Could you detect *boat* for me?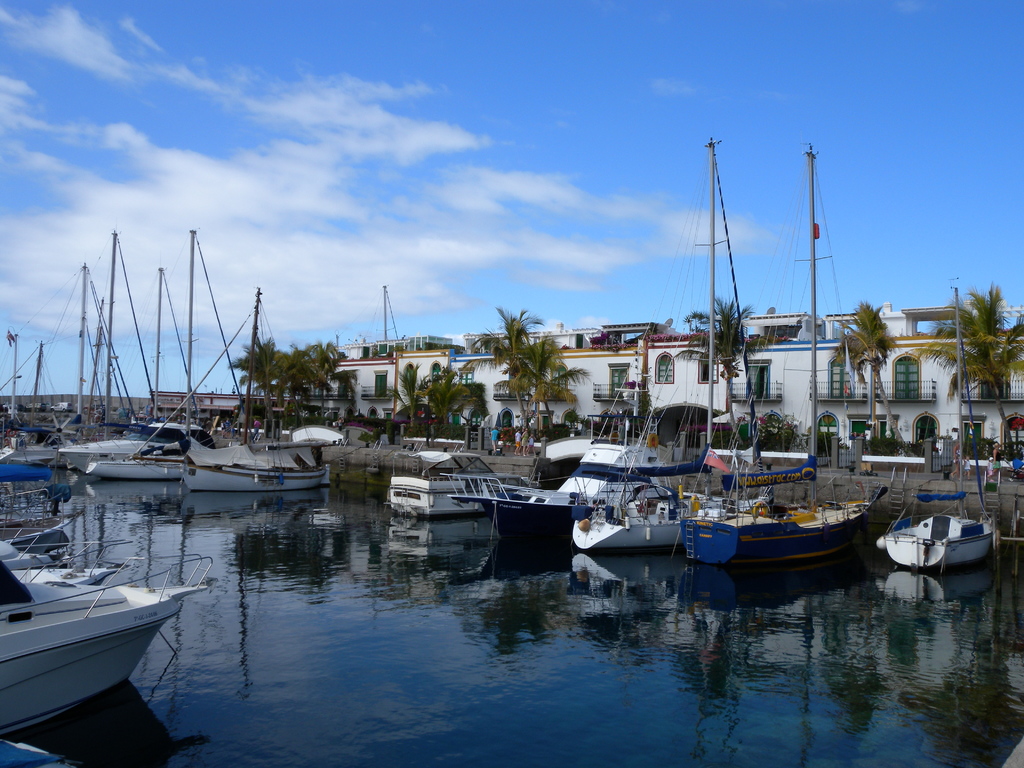
Detection result: bbox(678, 142, 886, 565).
